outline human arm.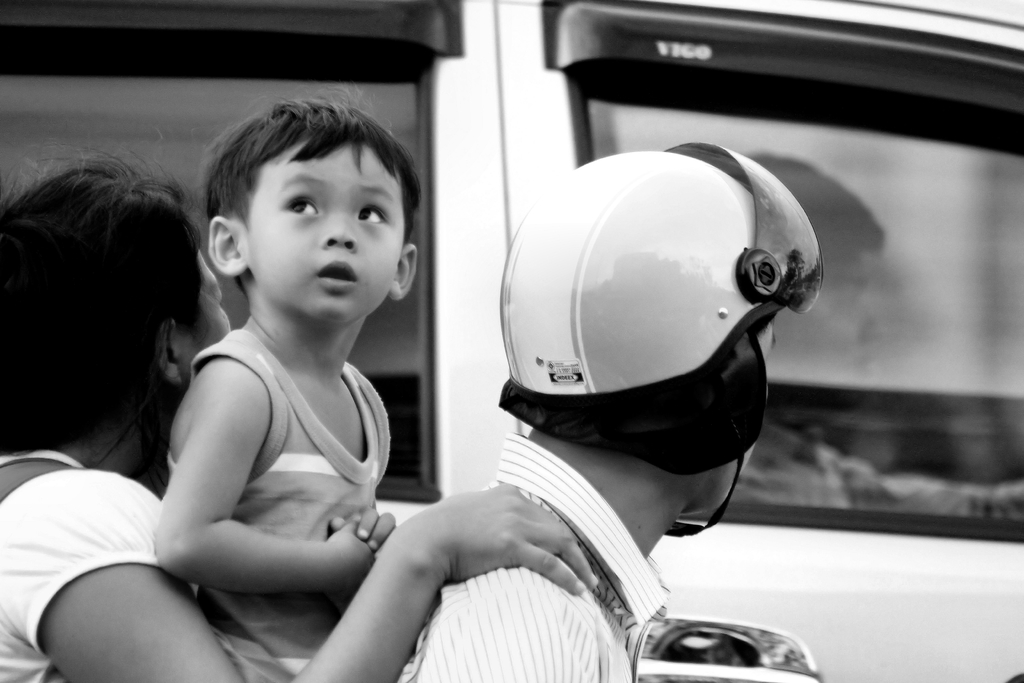
Outline: rect(149, 360, 375, 593).
